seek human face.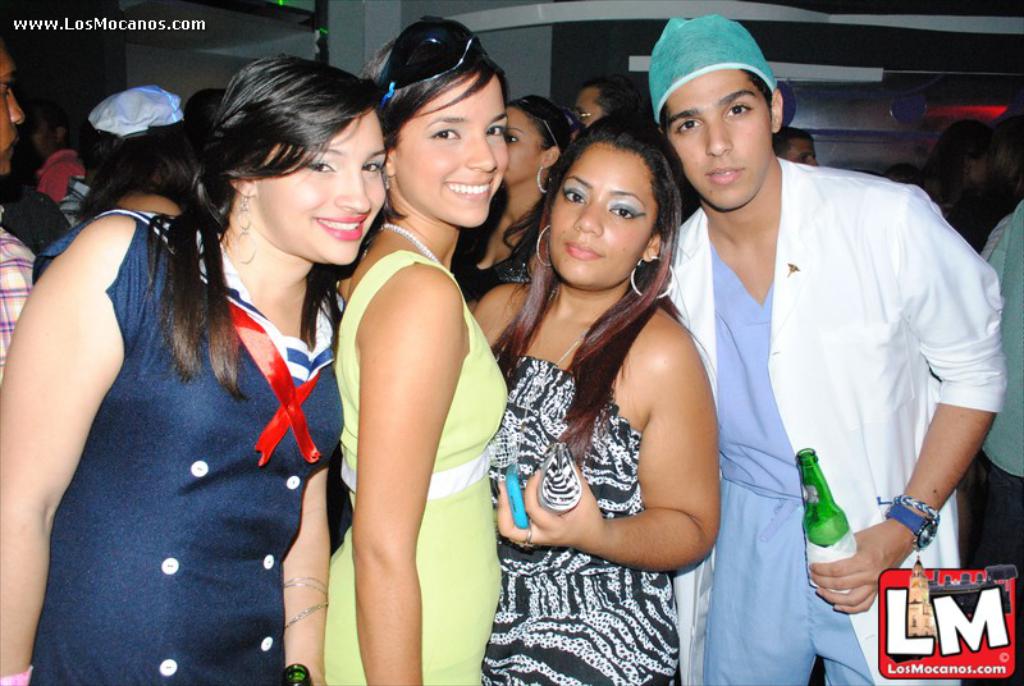
<box>0,45,26,175</box>.
